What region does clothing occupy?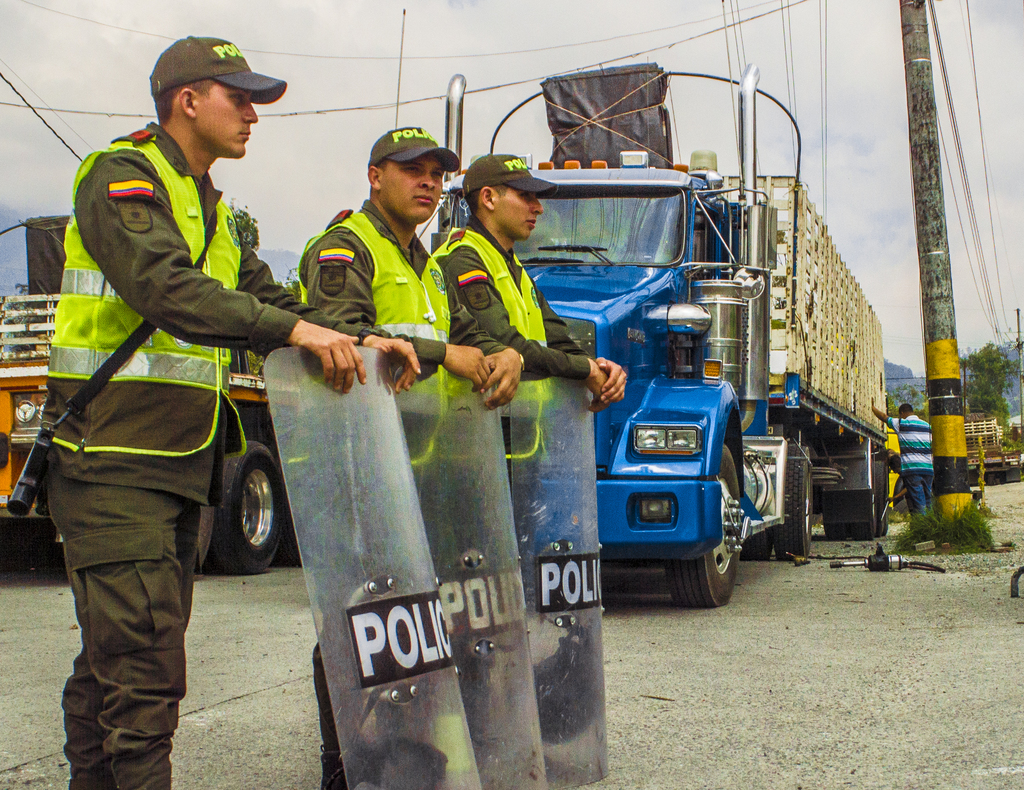
<box>52,124,364,787</box>.
